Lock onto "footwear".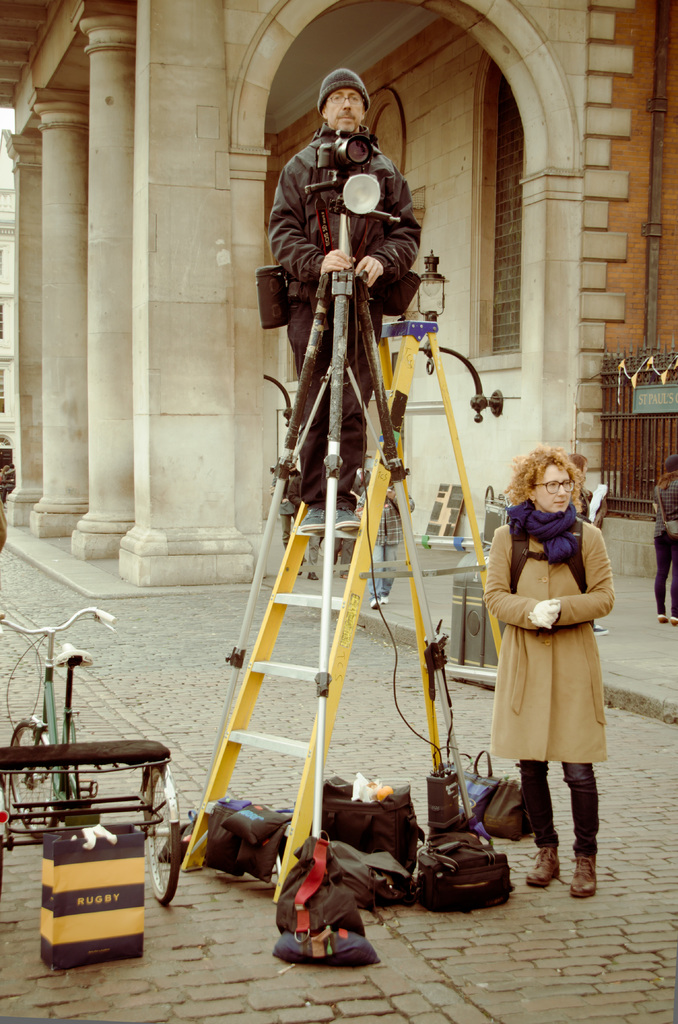
Locked: 570/853/599/900.
